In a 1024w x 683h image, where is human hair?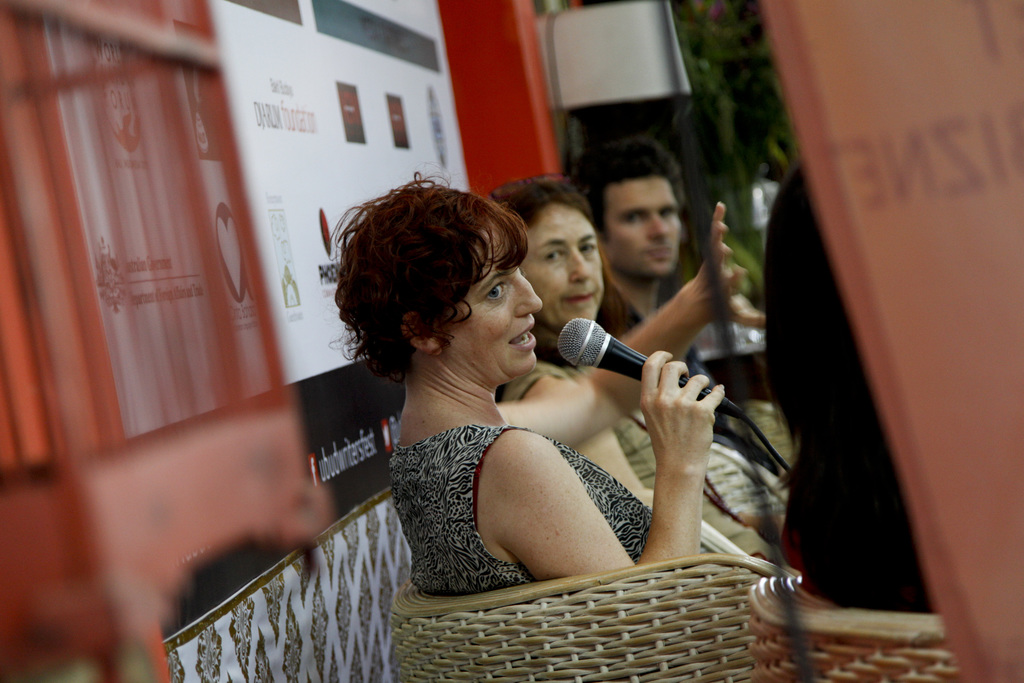
<bbox>574, 131, 683, 239</bbox>.
